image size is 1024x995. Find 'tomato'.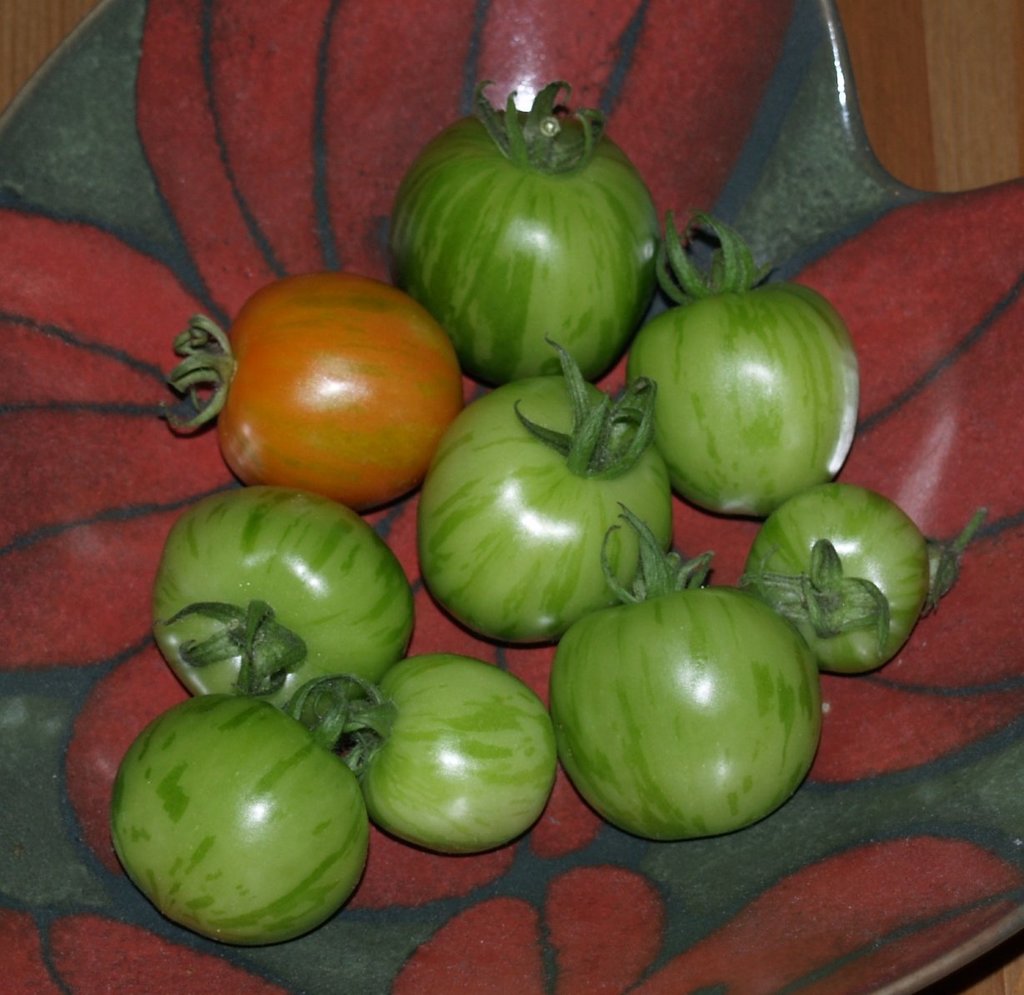
region(550, 500, 823, 840).
